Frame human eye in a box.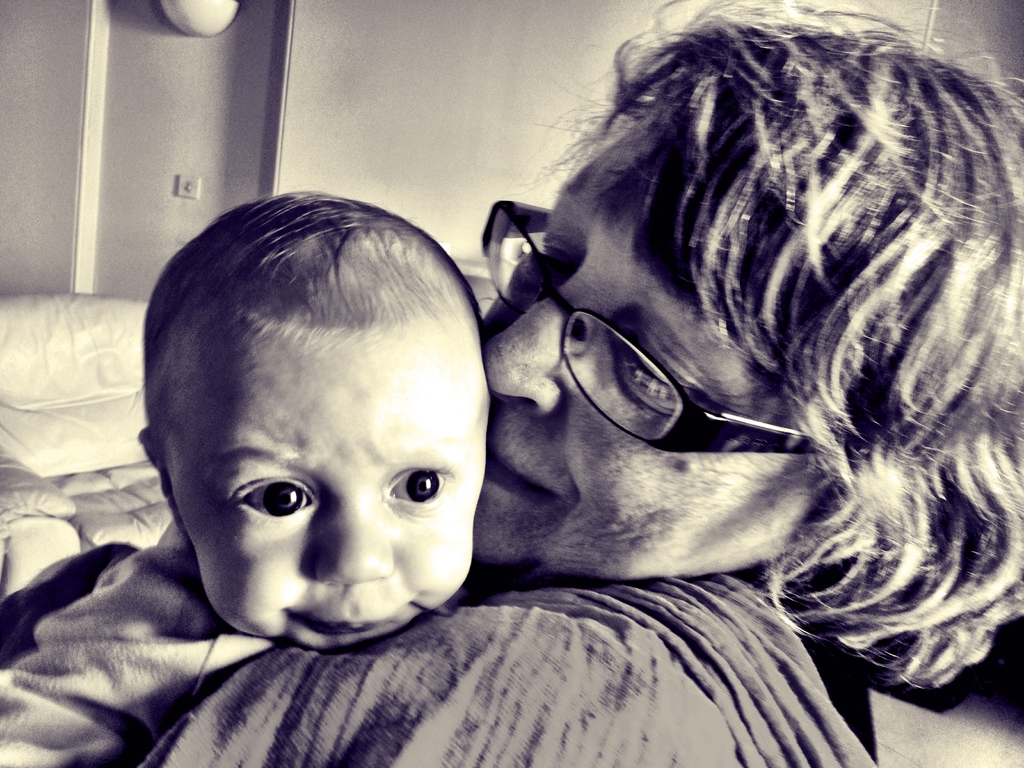
x1=376, y1=461, x2=456, y2=513.
